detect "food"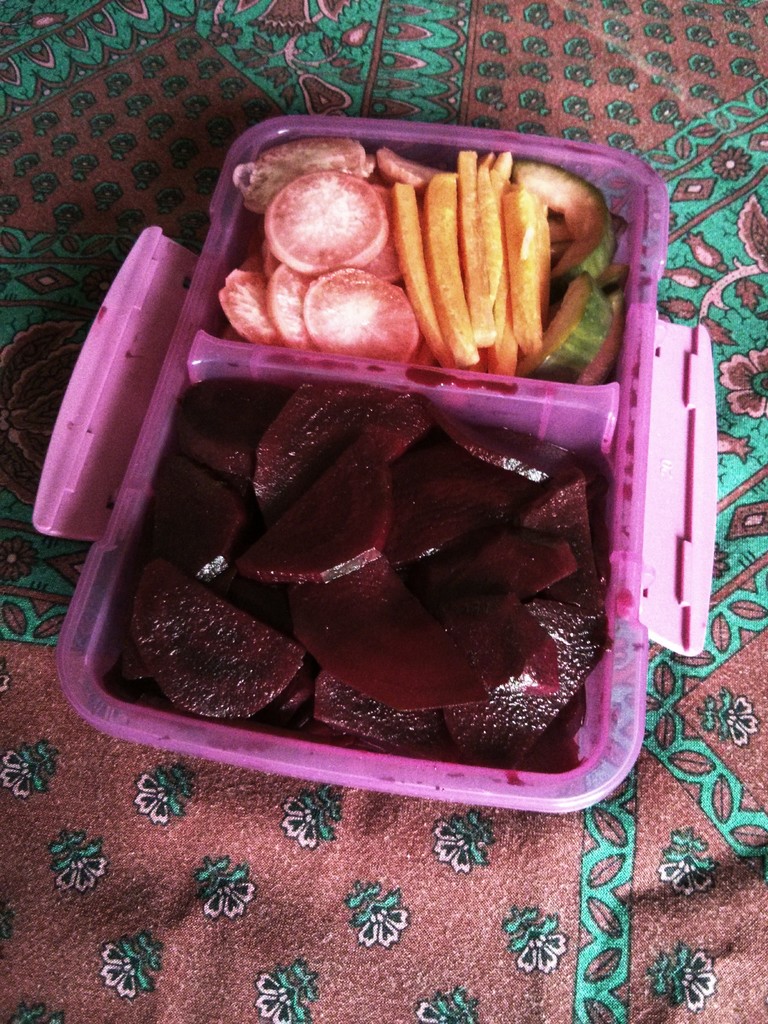
{"left": 101, "top": 365, "right": 617, "bottom": 769}
